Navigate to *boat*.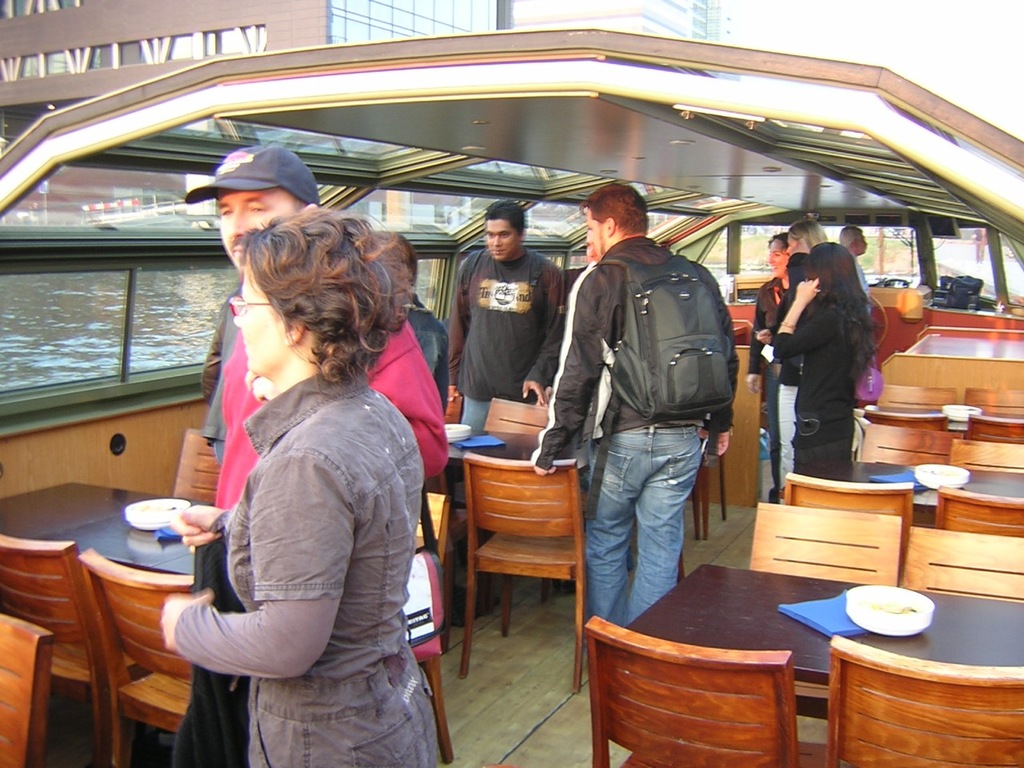
Navigation target: Rect(0, 28, 1023, 767).
